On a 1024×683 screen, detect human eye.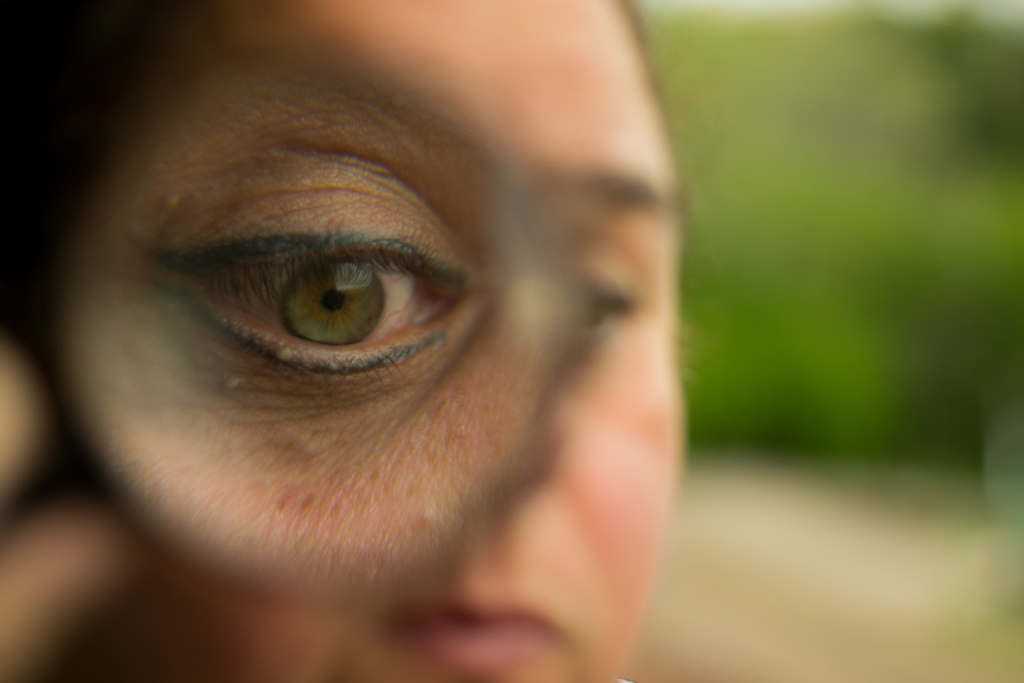
142/161/487/388.
